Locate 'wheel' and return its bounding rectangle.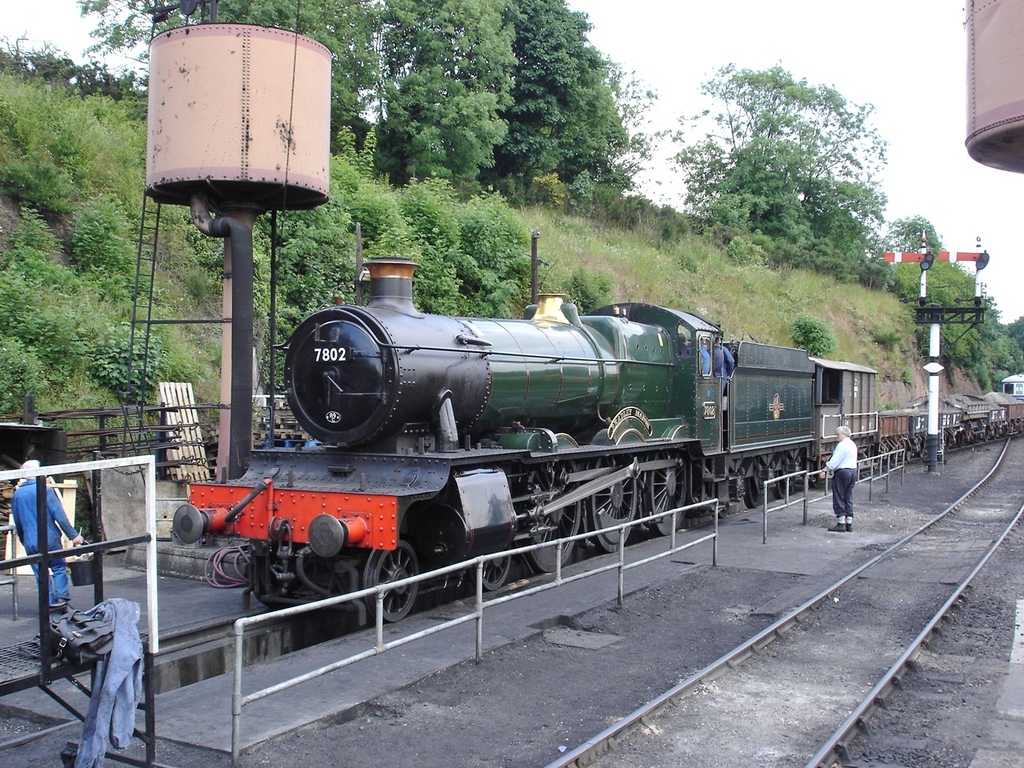
[915, 446, 926, 458].
